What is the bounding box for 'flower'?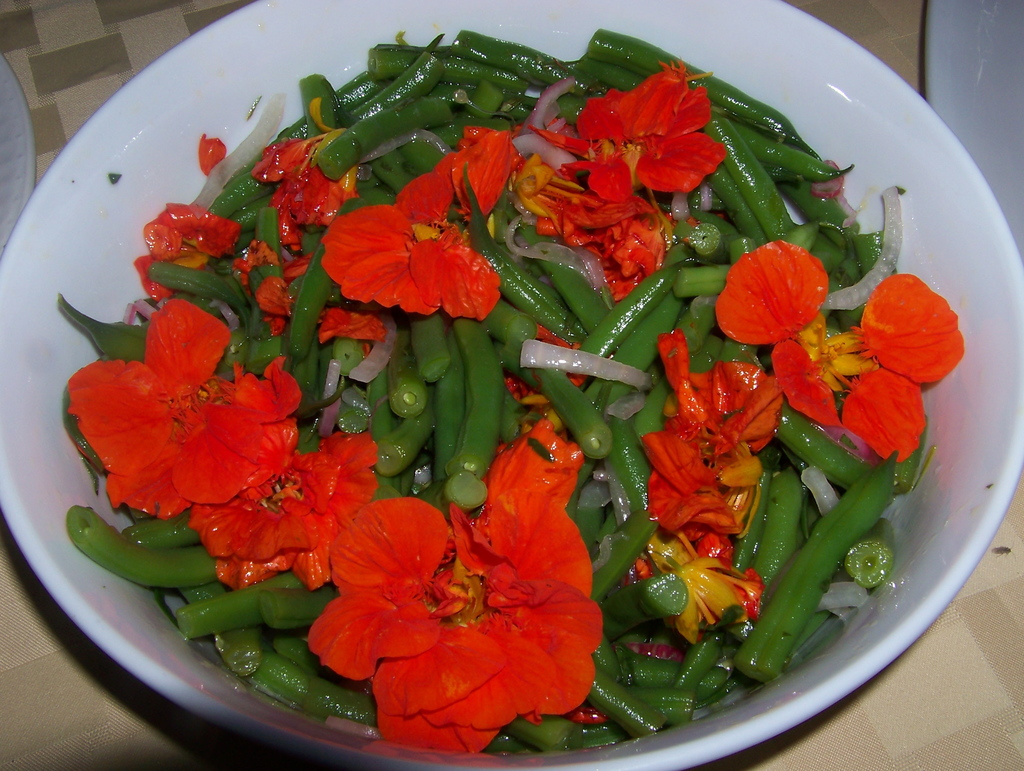
316 125 513 327.
